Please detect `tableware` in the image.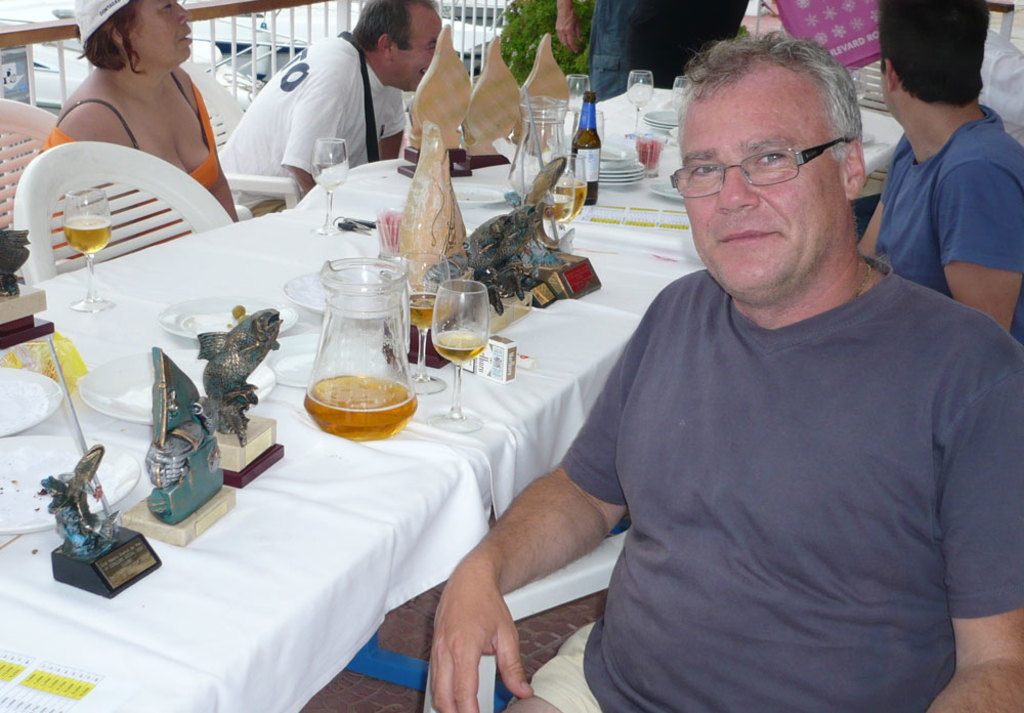
262,332,388,389.
